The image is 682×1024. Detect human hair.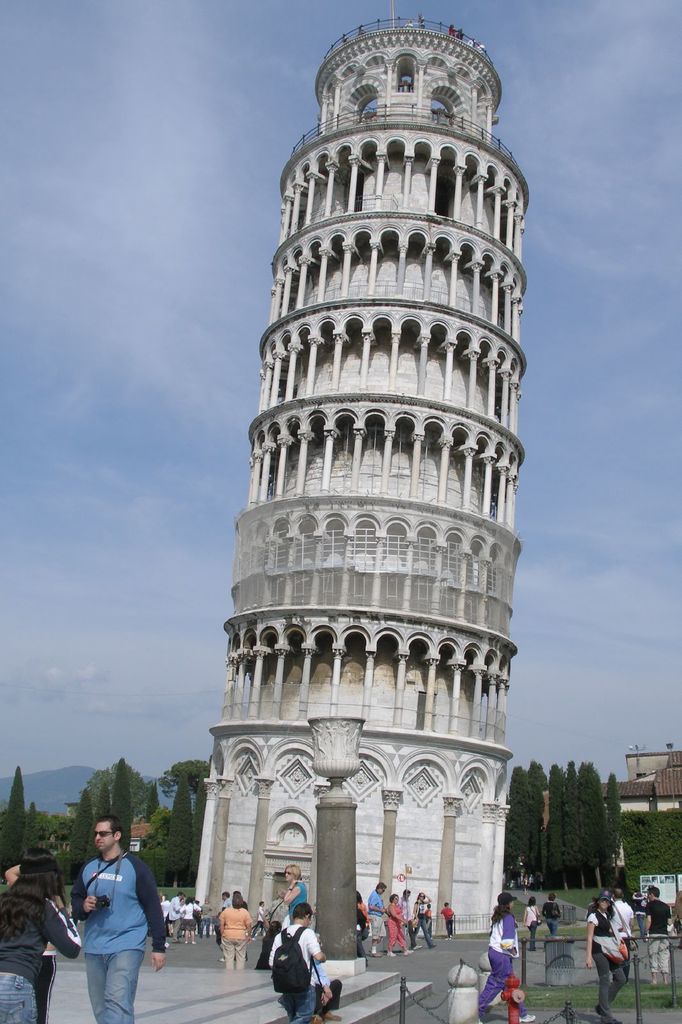
Detection: {"left": 377, "top": 881, "right": 386, "bottom": 888}.
